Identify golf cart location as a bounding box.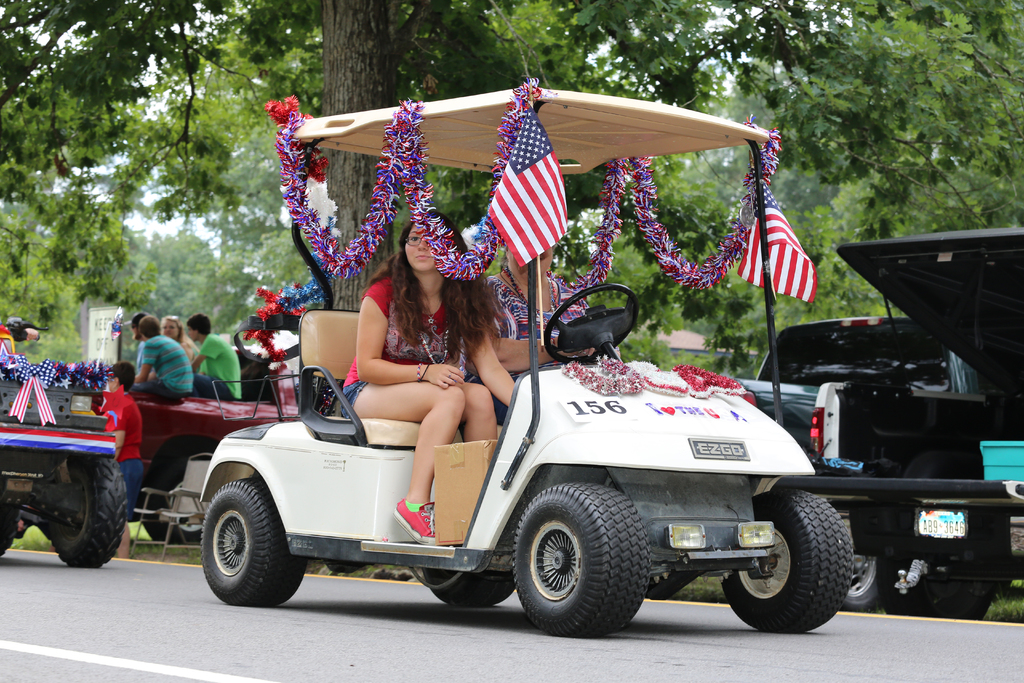
(198, 78, 855, 639).
